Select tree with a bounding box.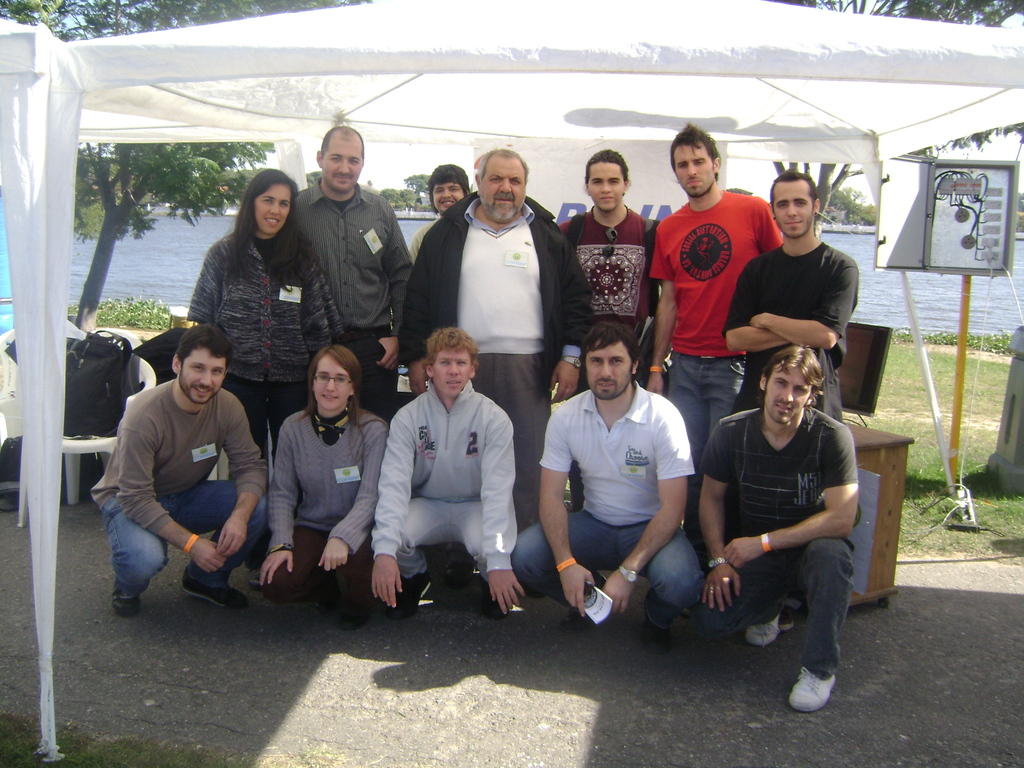
BBox(0, 0, 277, 388).
